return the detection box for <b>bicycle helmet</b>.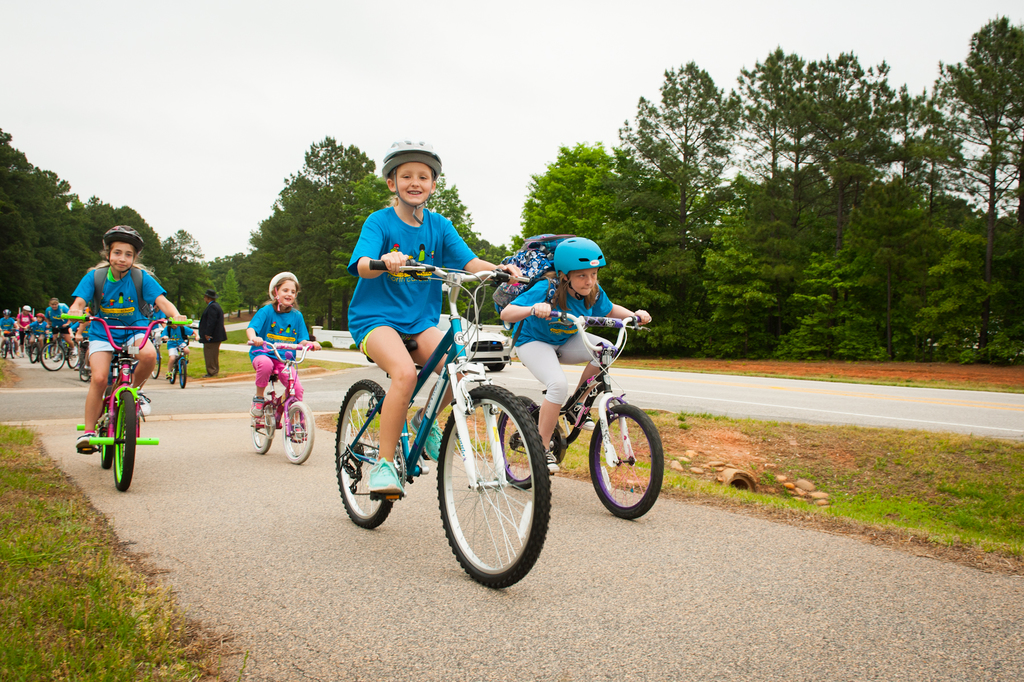
box(381, 137, 440, 169).
